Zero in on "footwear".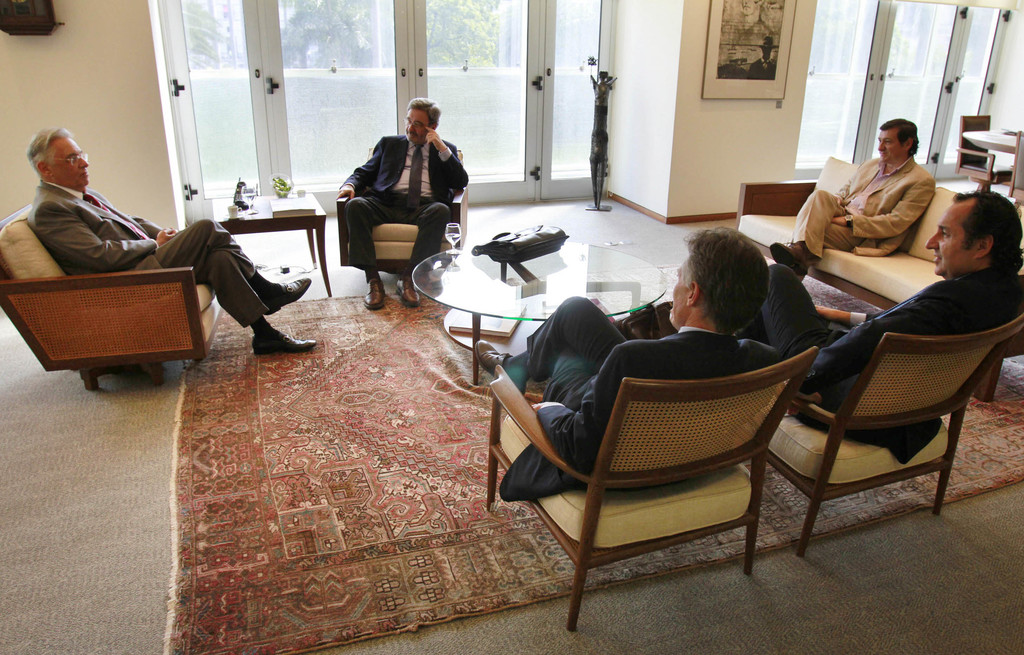
Zeroed in: 394, 271, 424, 308.
